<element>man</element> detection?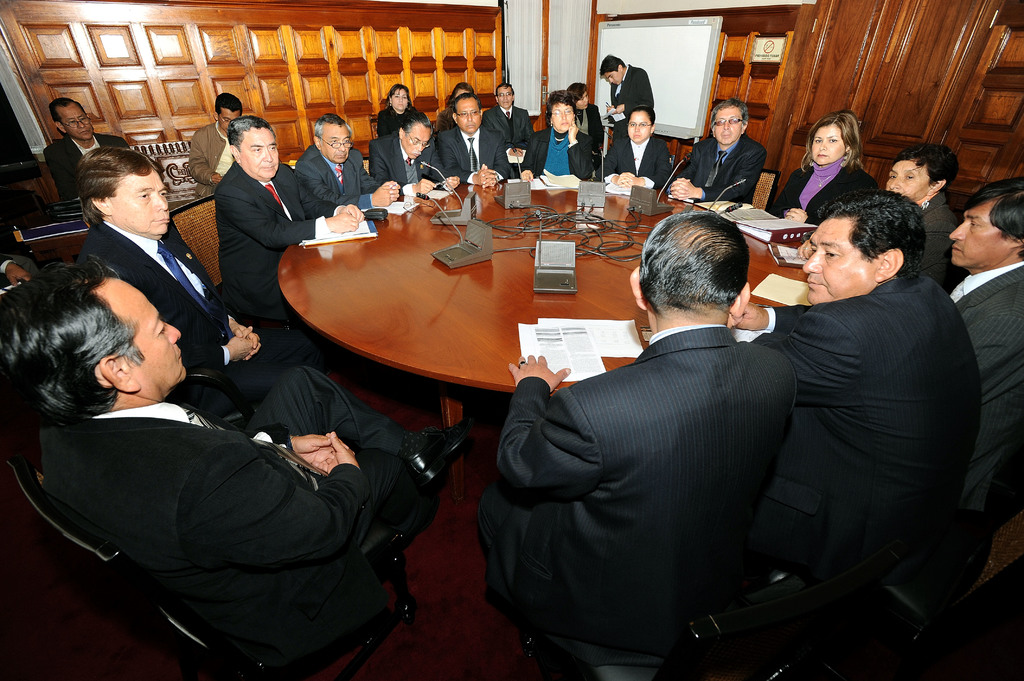
{"left": 882, "top": 142, "right": 970, "bottom": 294}
